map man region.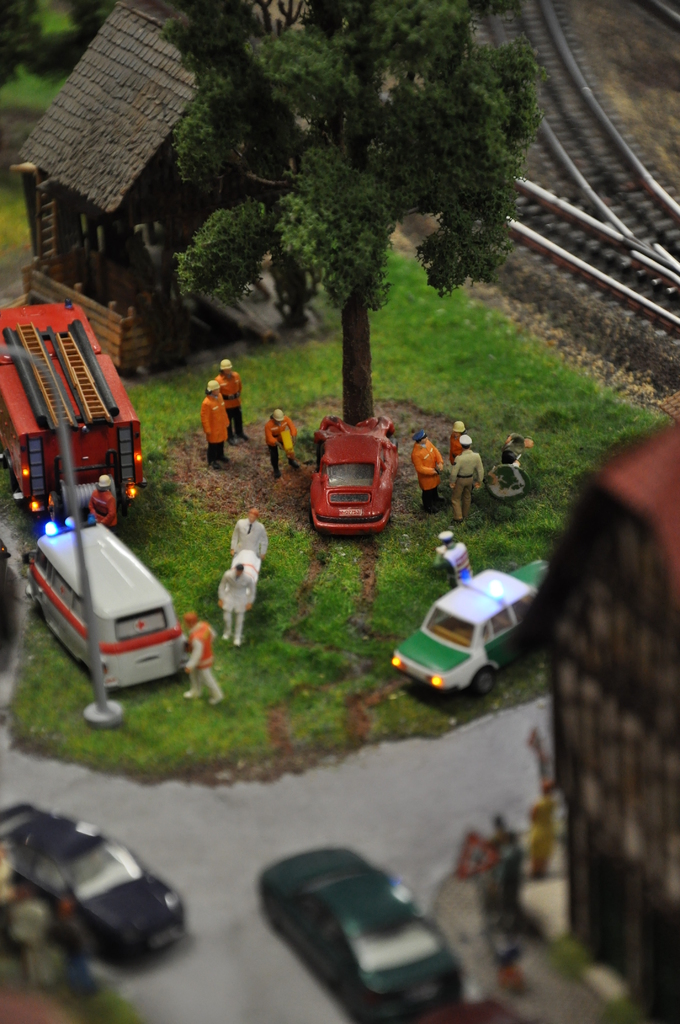
Mapped to 449,435,483,525.
